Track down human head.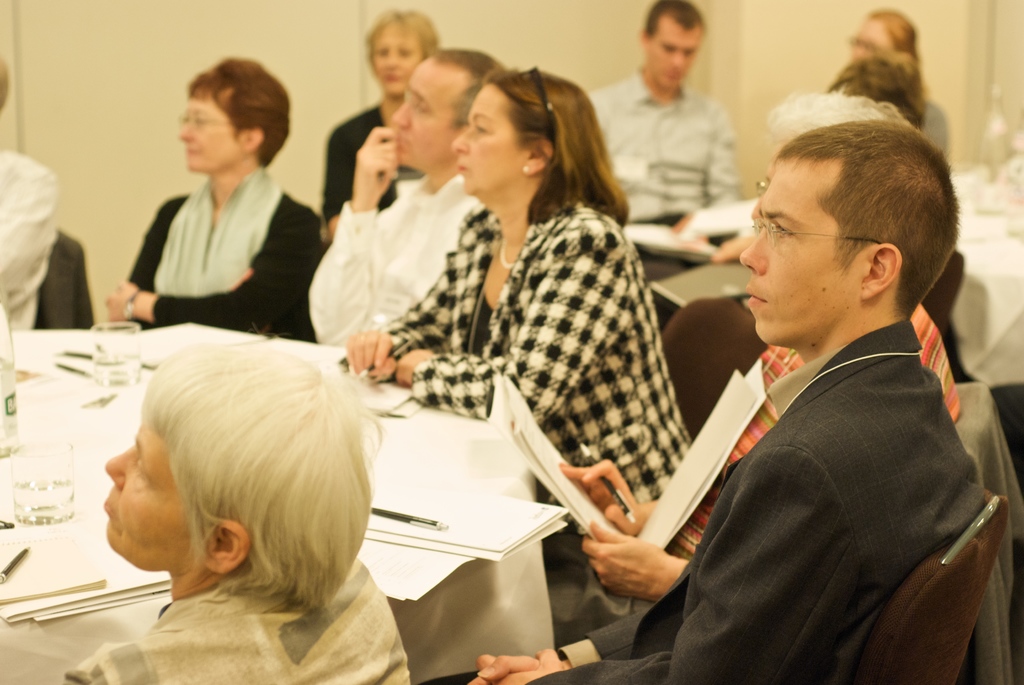
Tracked to {"left": 737, "top": 101, "right": 958, "bottom": 352}.
